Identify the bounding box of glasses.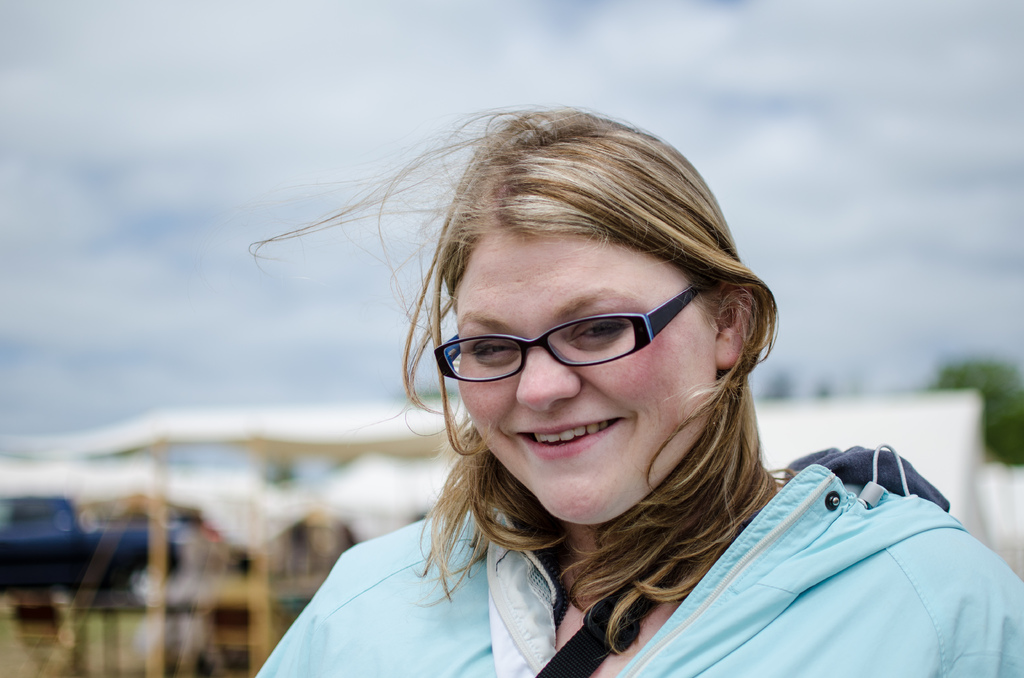
left=433, top=280, right=712, bottom=389.
